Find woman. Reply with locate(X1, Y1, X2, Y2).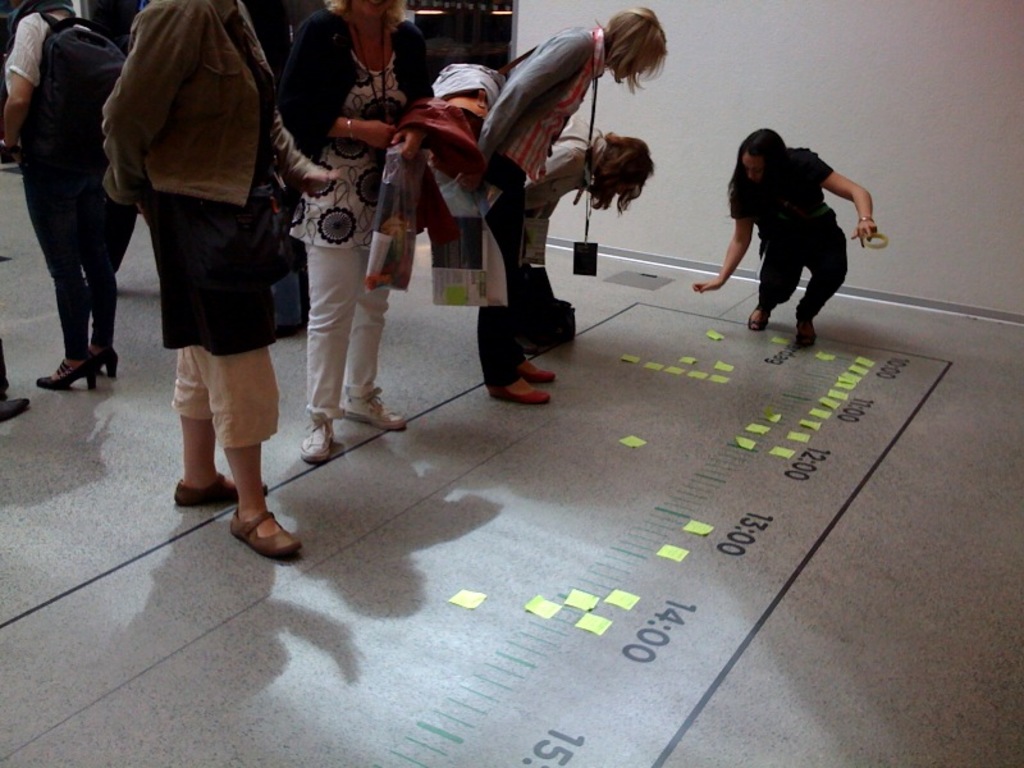
locate(268, 0, 439, 466).
